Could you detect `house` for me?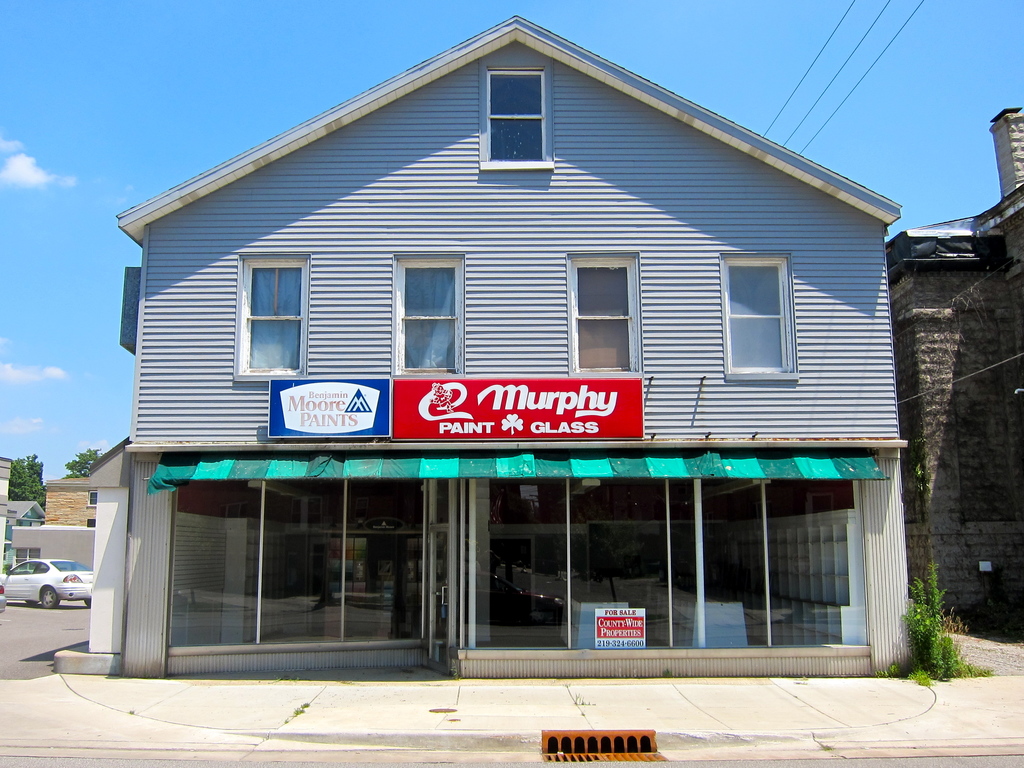
Detection result: locate(1, 432, 39, 593).
